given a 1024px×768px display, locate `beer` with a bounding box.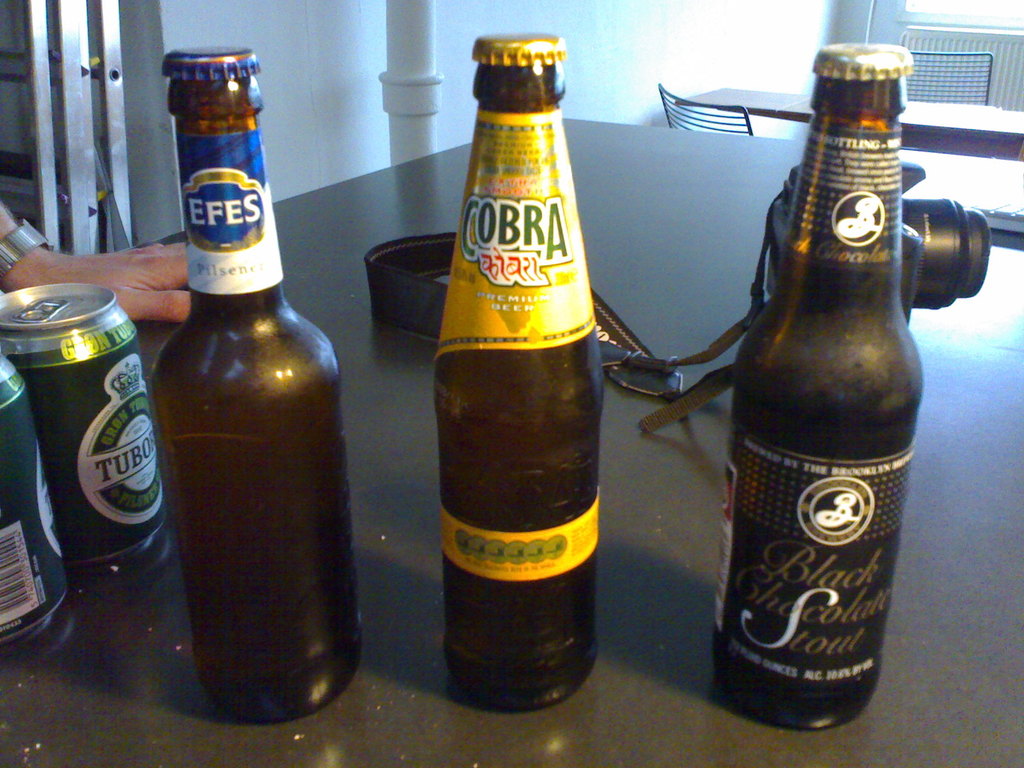
Located: bbox=(0, 288, 172, 583).
